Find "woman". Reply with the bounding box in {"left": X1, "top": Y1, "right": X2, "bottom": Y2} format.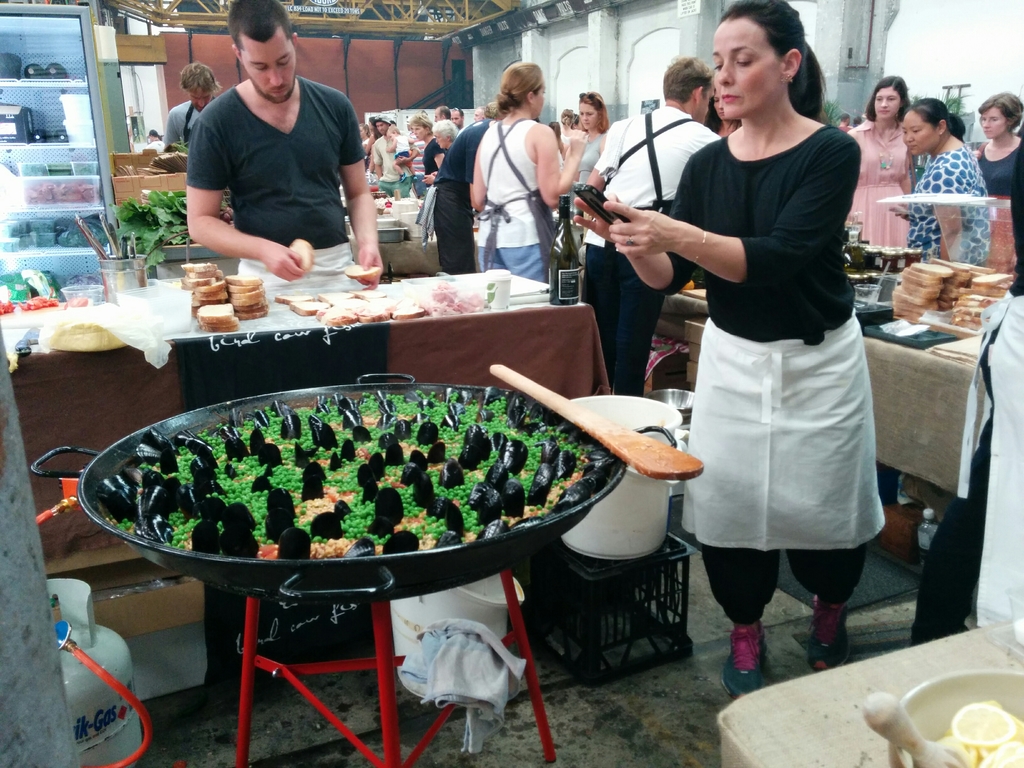
{"left": 964, "top": 93, "right": 1023, "bottom": 283}.
